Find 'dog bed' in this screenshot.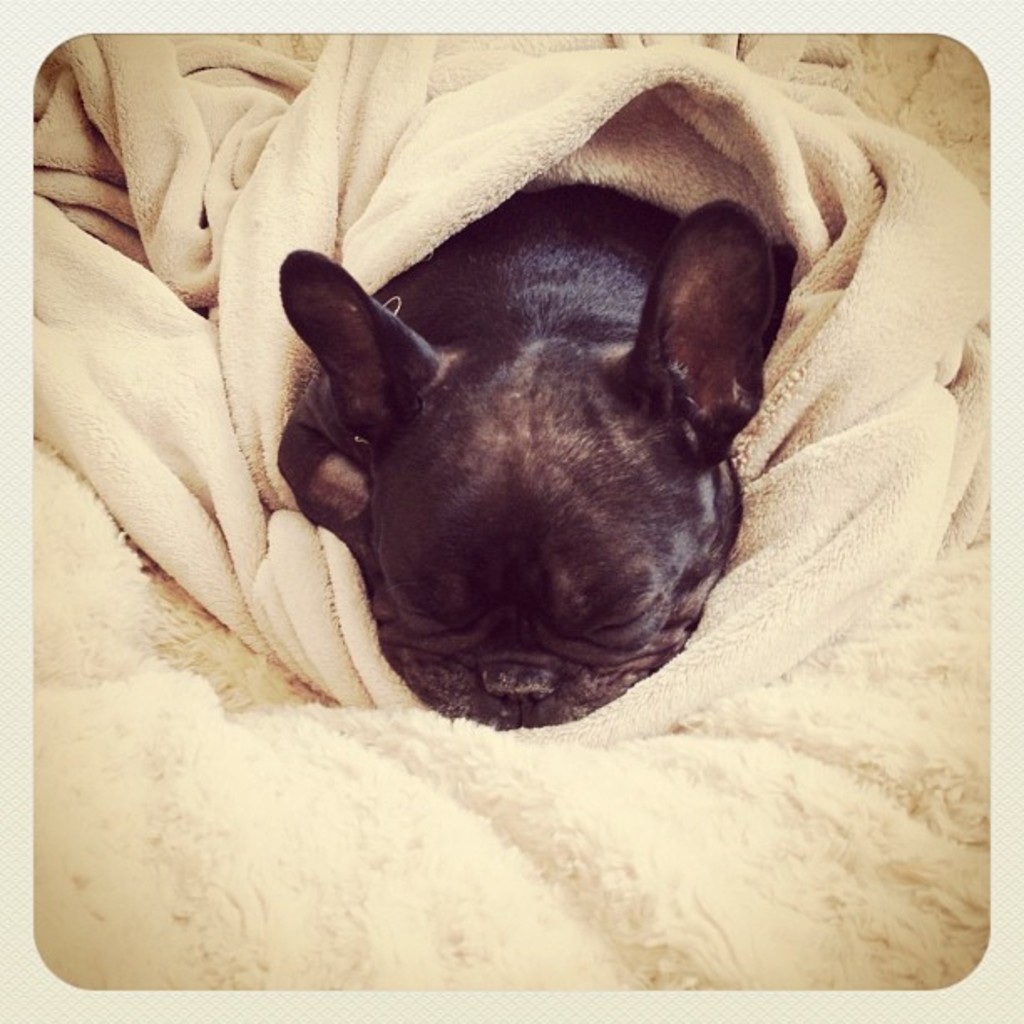
The bounding box for 'dog bed' is <box>32,32,994,996</box>.
